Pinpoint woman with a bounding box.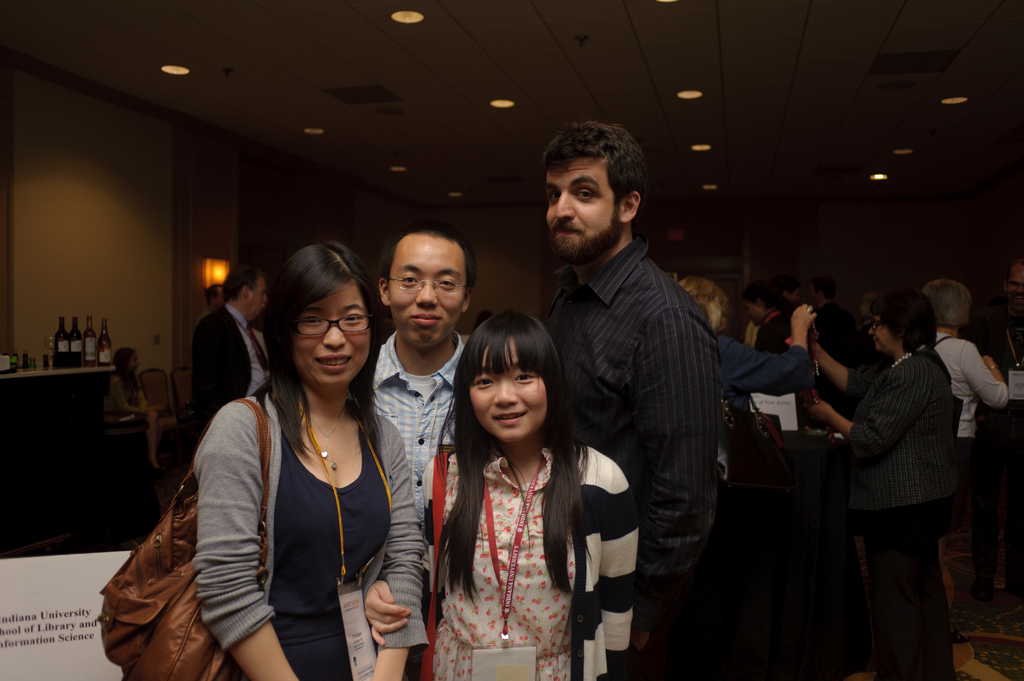
675/272/819/479.
